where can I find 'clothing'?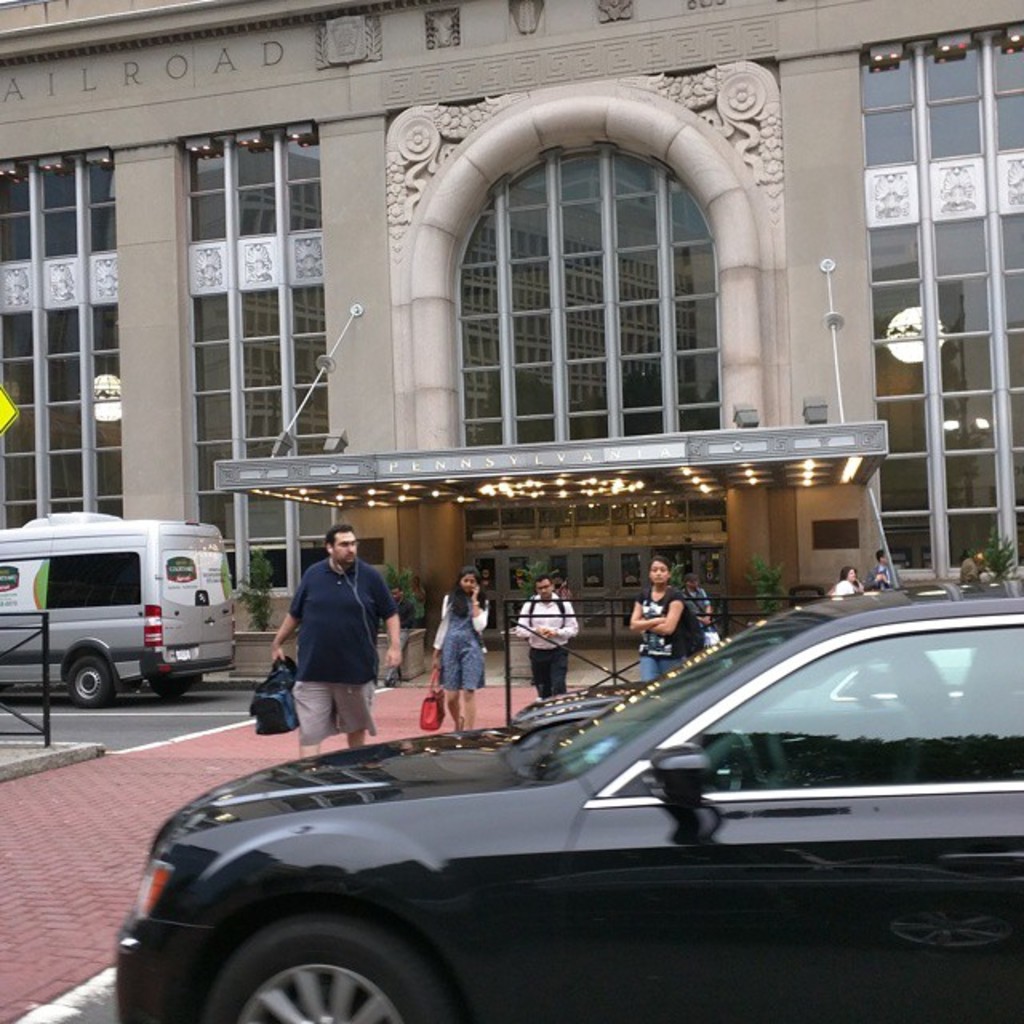
You can find it at (638, 582, 696, 674).
